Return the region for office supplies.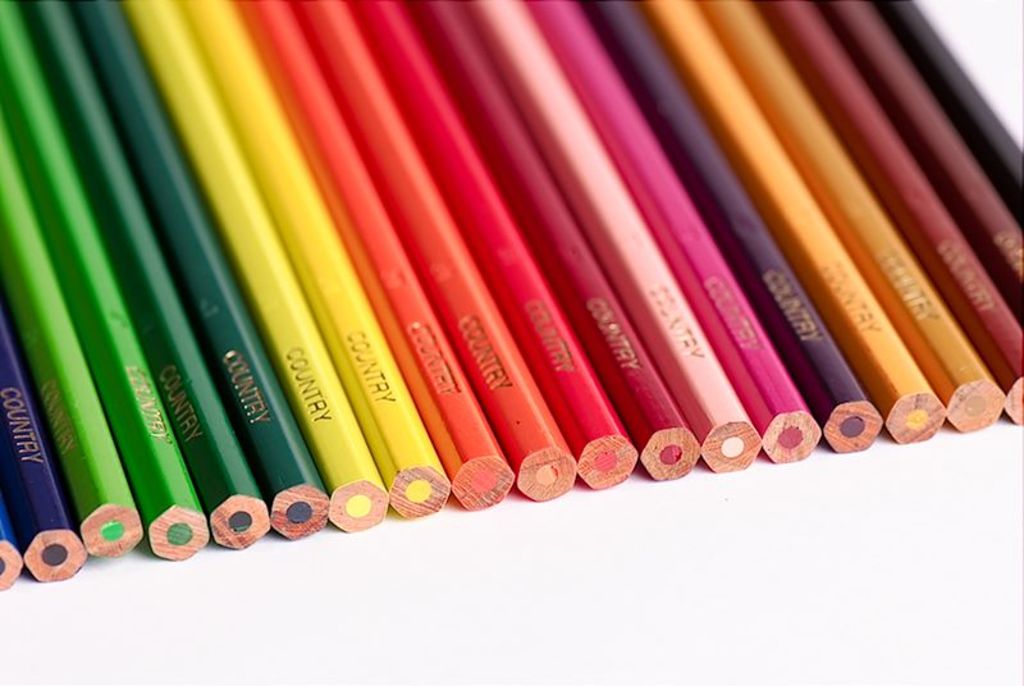
x1=287, y1=0, x2=568, y2=503.
